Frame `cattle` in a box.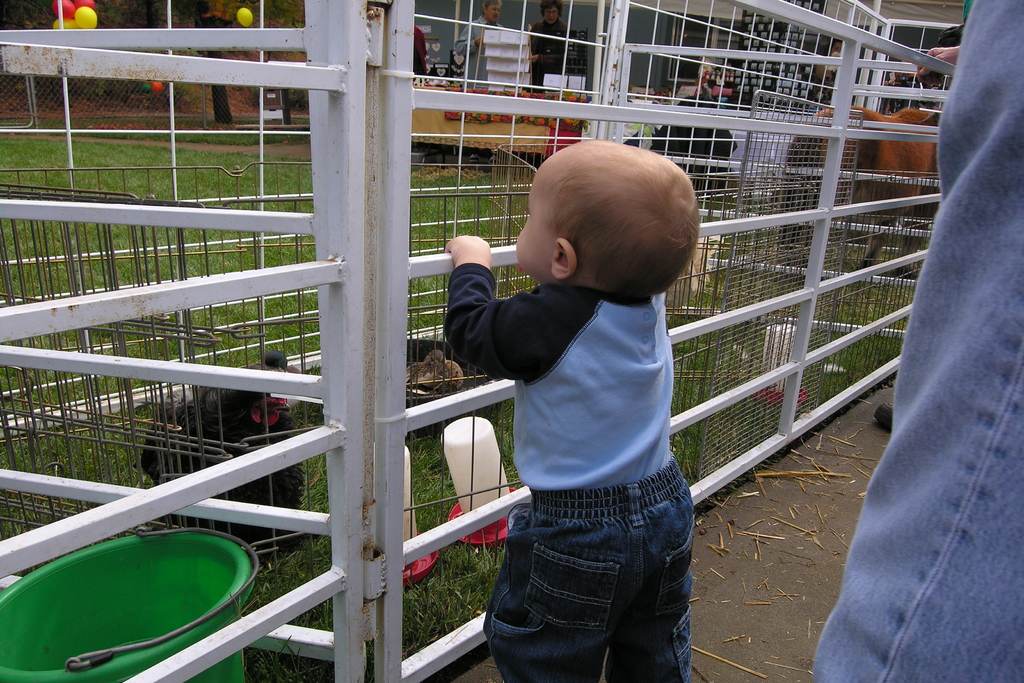
806, 106, 947, 279.
